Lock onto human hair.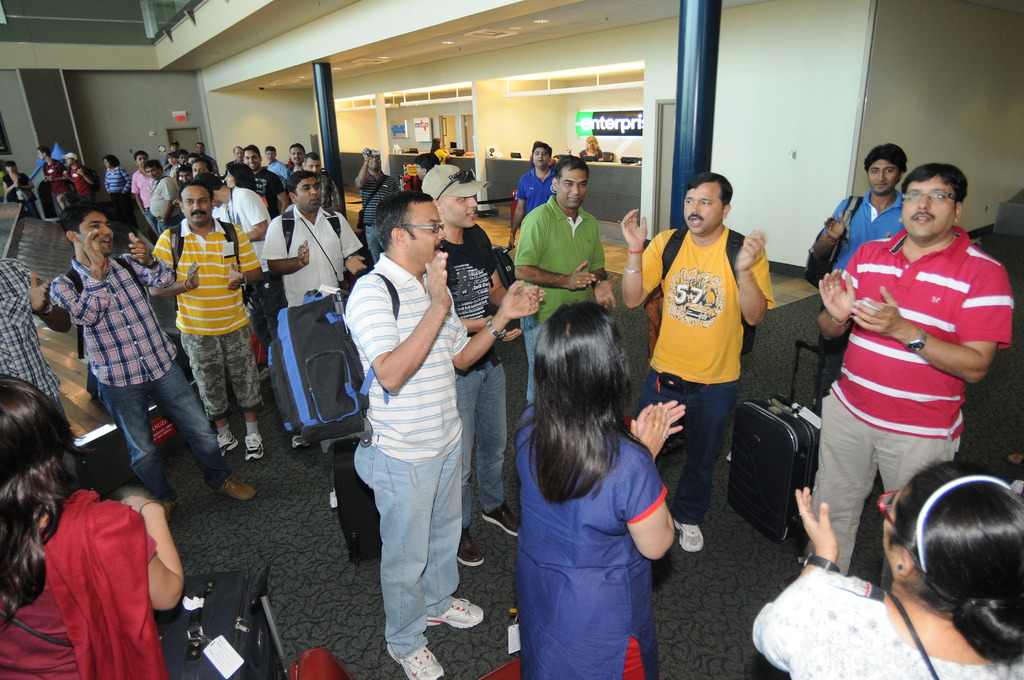
Locked: box(224, 162, 255, 193).
